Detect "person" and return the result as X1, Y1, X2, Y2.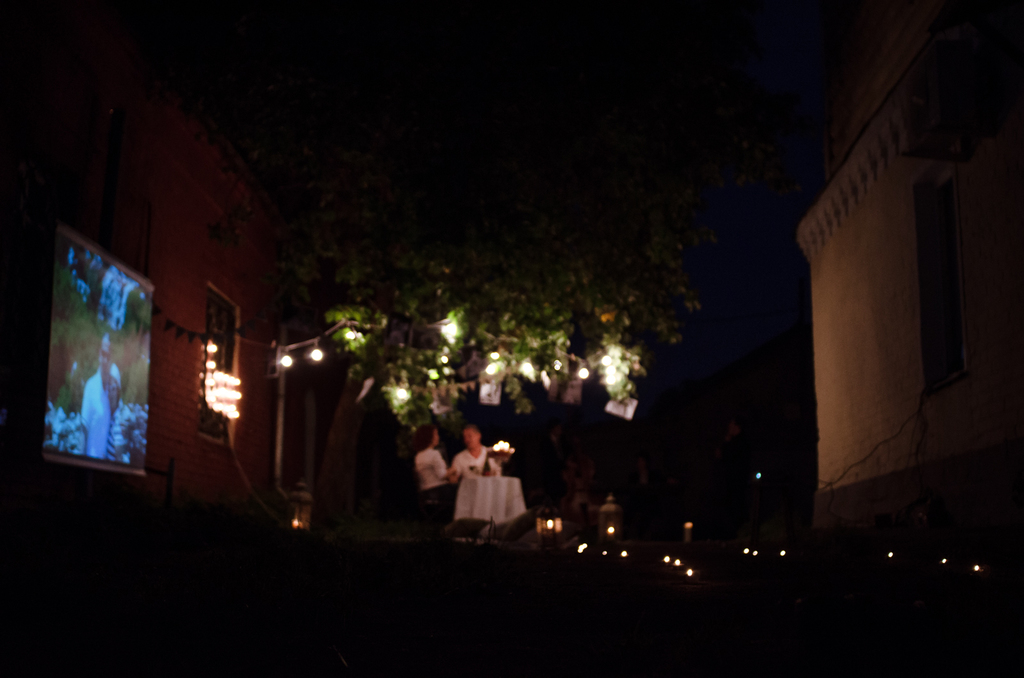
454, 427, 506, 480.
